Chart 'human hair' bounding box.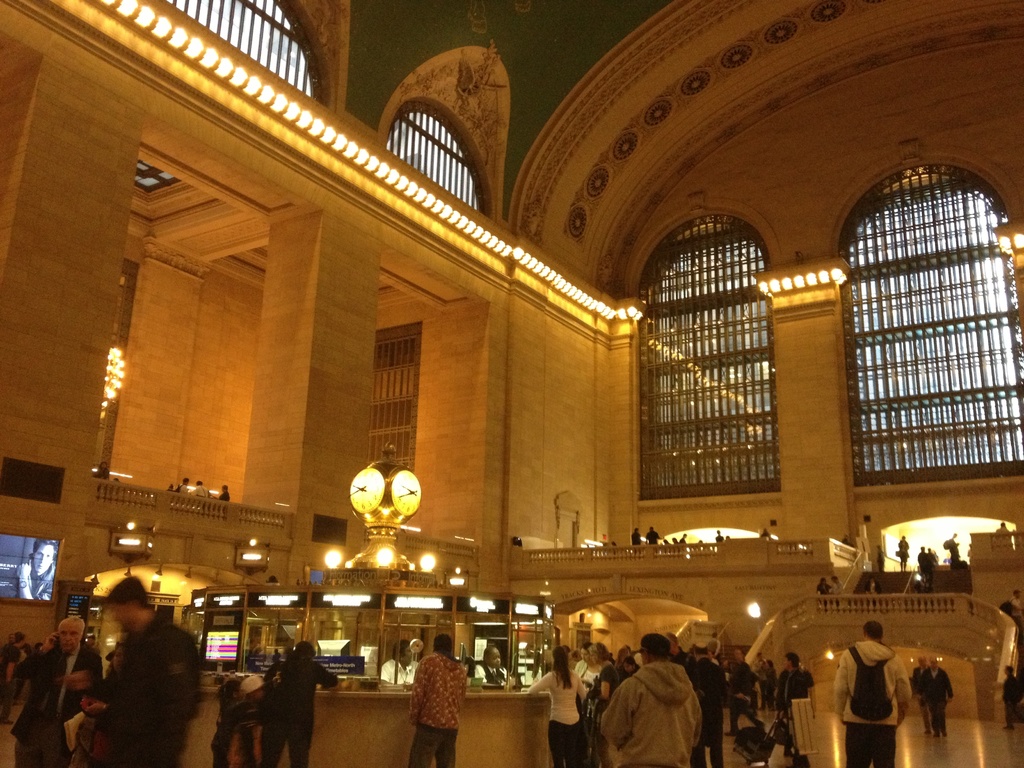
Charted: l=554, t=646, r=575, b=691.
